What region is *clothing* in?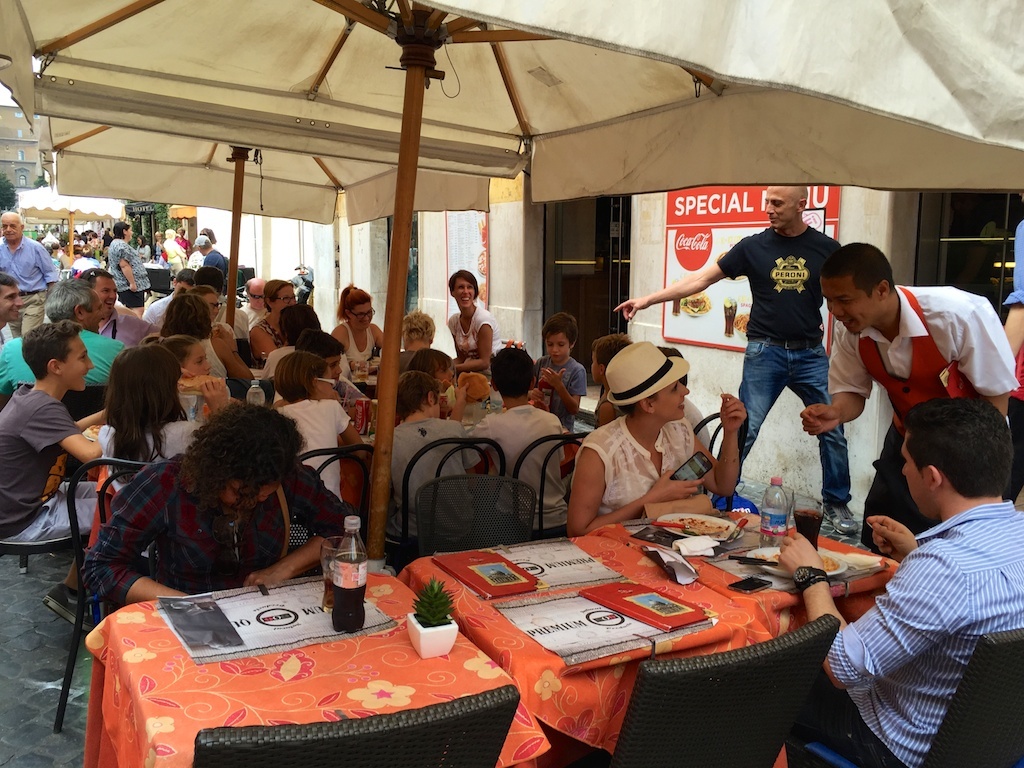
(205, 248, 232, 280).
